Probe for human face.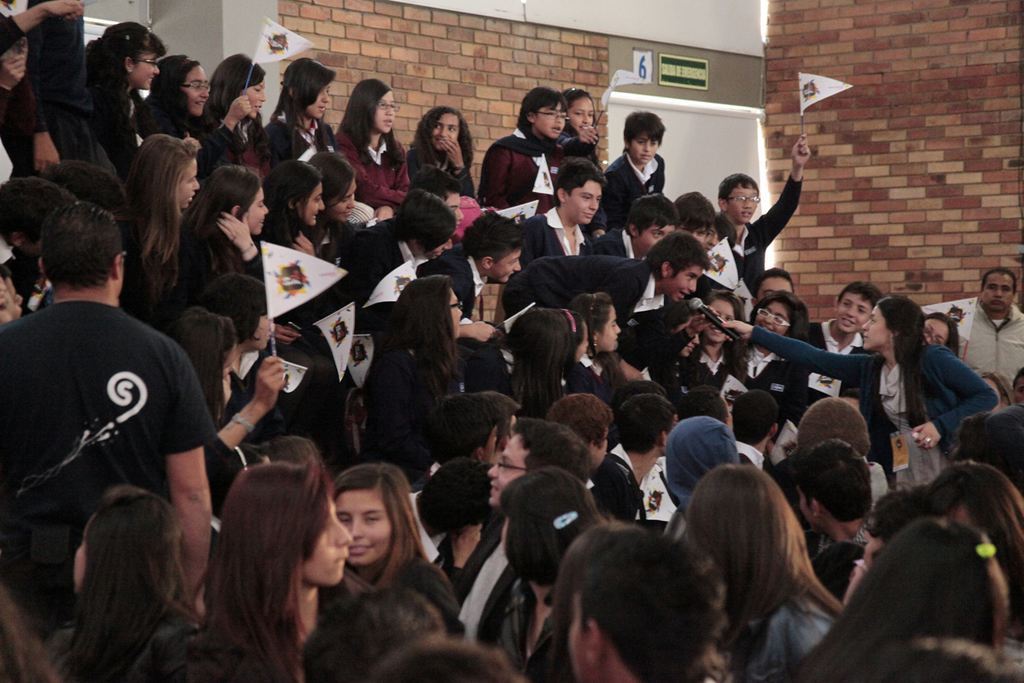
Probe result: <region>492, 246, 525, 281</region>.
